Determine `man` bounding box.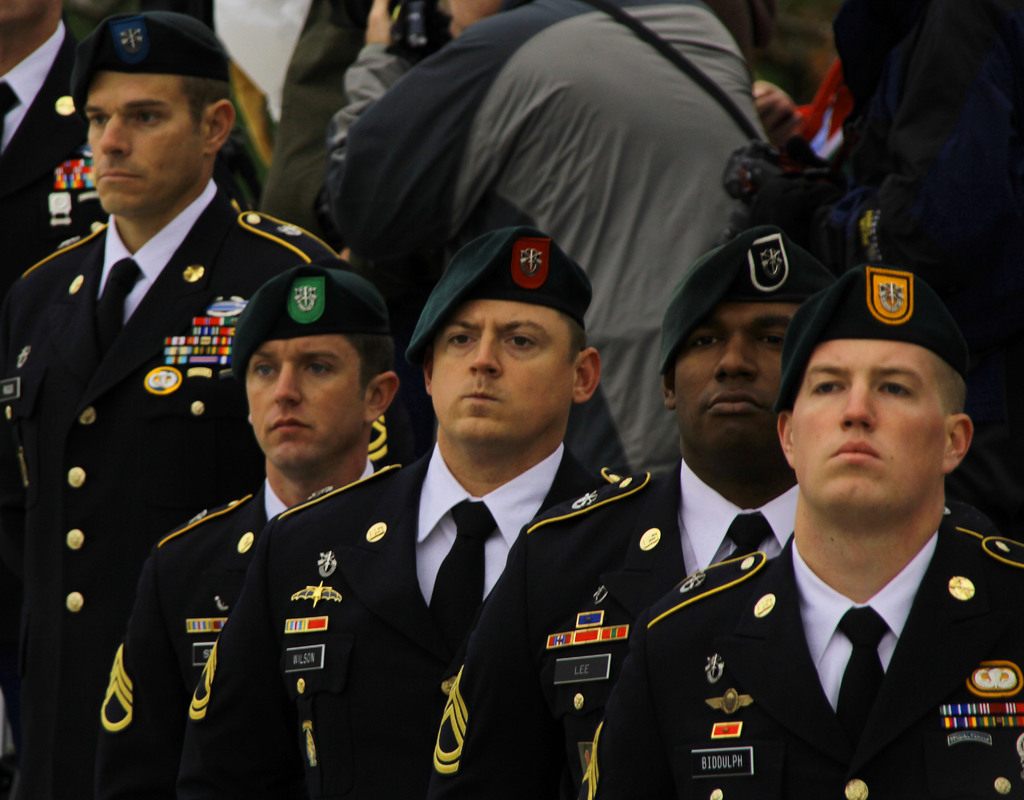
Determined: 178, 224, 625, 799.
